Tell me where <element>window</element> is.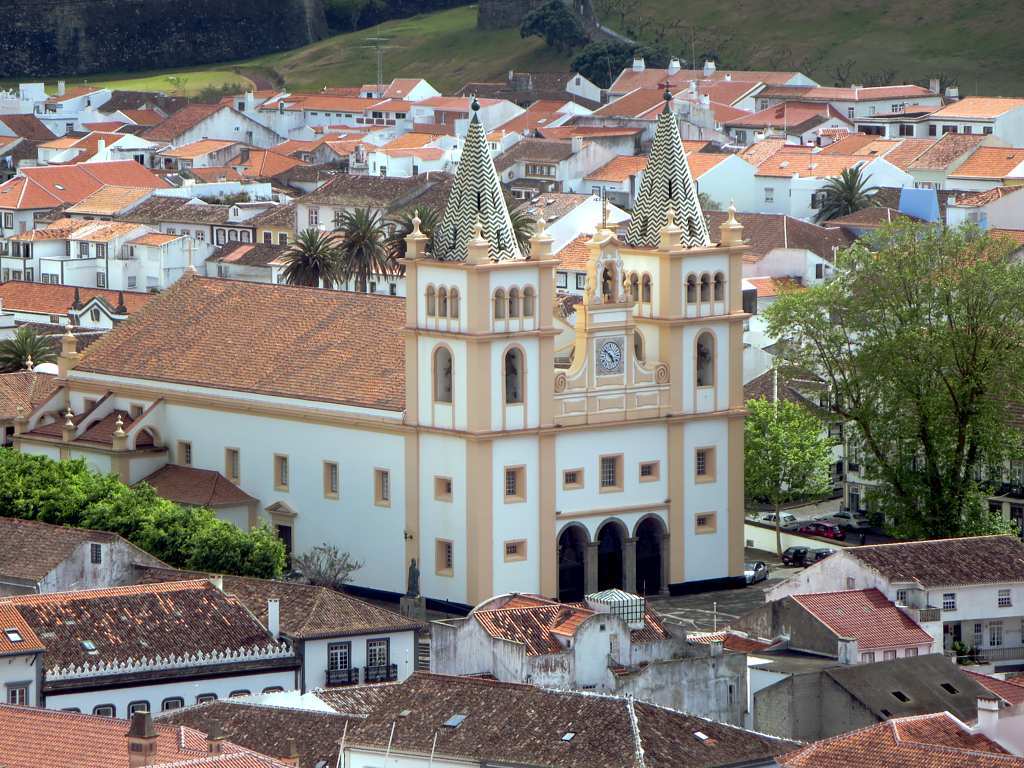
<element>window</element> is at bbox=[491, 284, 505, 320].
